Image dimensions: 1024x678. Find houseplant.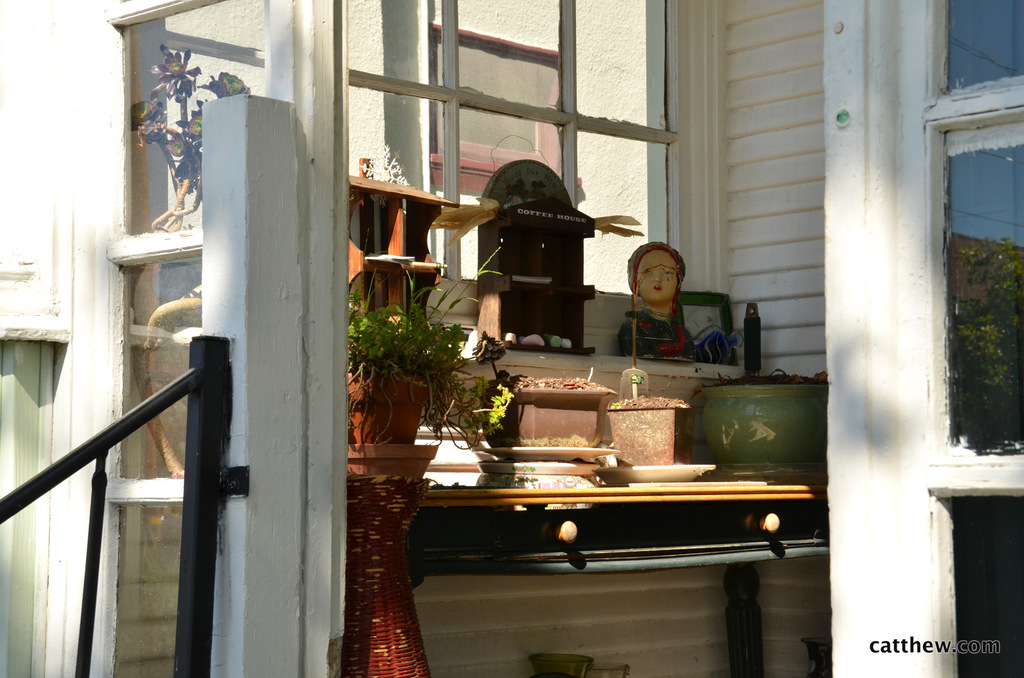
bbox=(688, 365, 790, 404).
